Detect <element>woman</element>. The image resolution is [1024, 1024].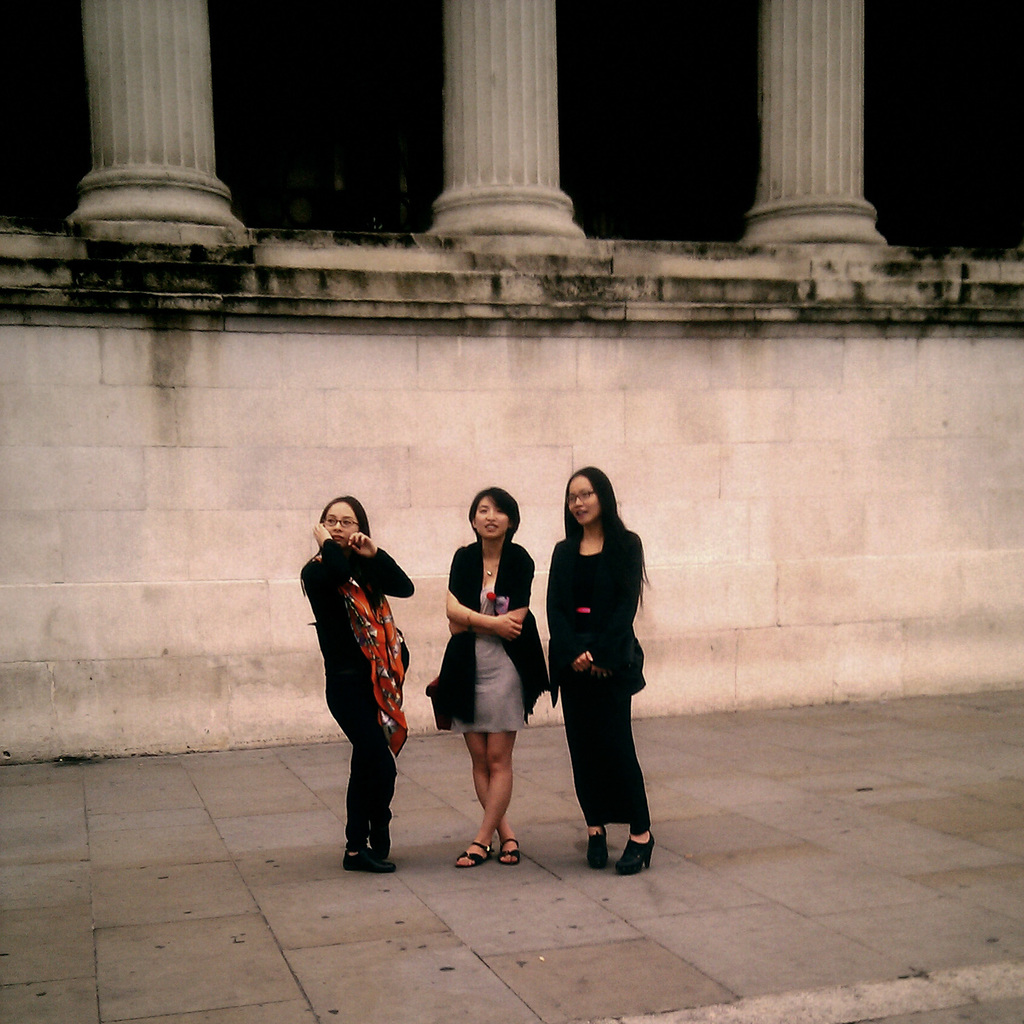
locate(538, 463, 661, 874).
